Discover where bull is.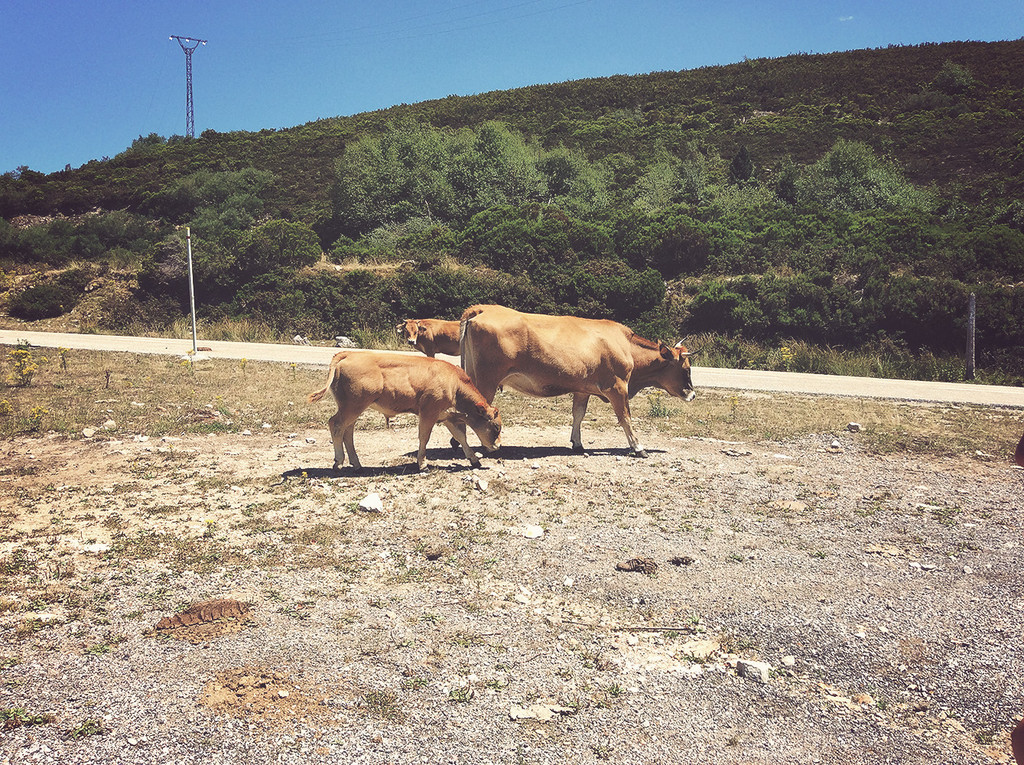
Discovered at bbox=(304, 344, 506, 466).
